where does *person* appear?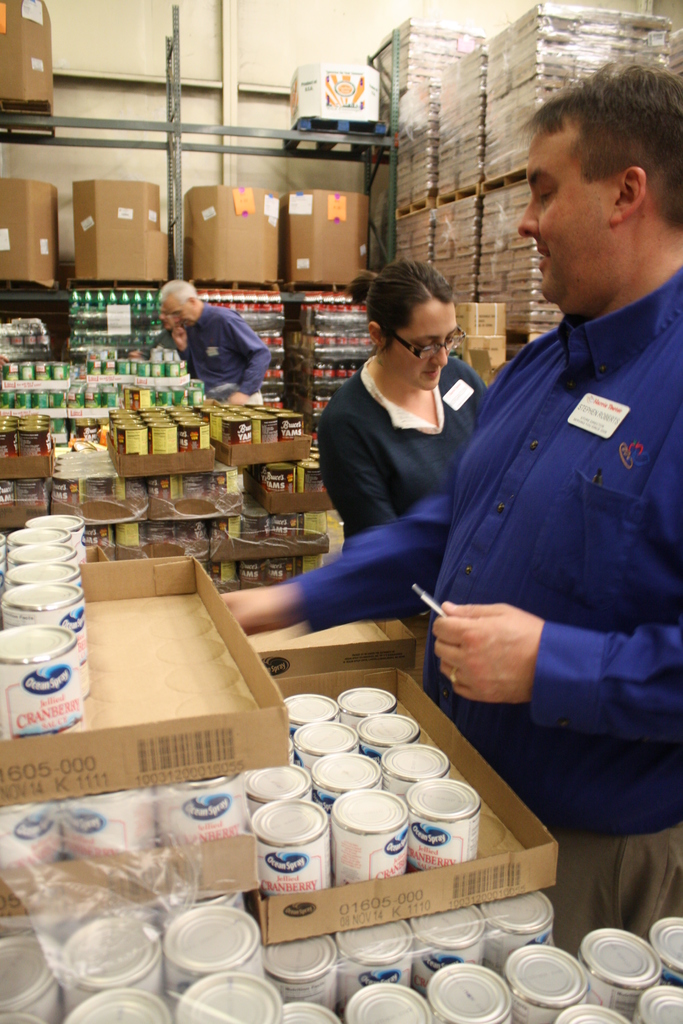
Appears at locate(213, 49, 682, 963).
